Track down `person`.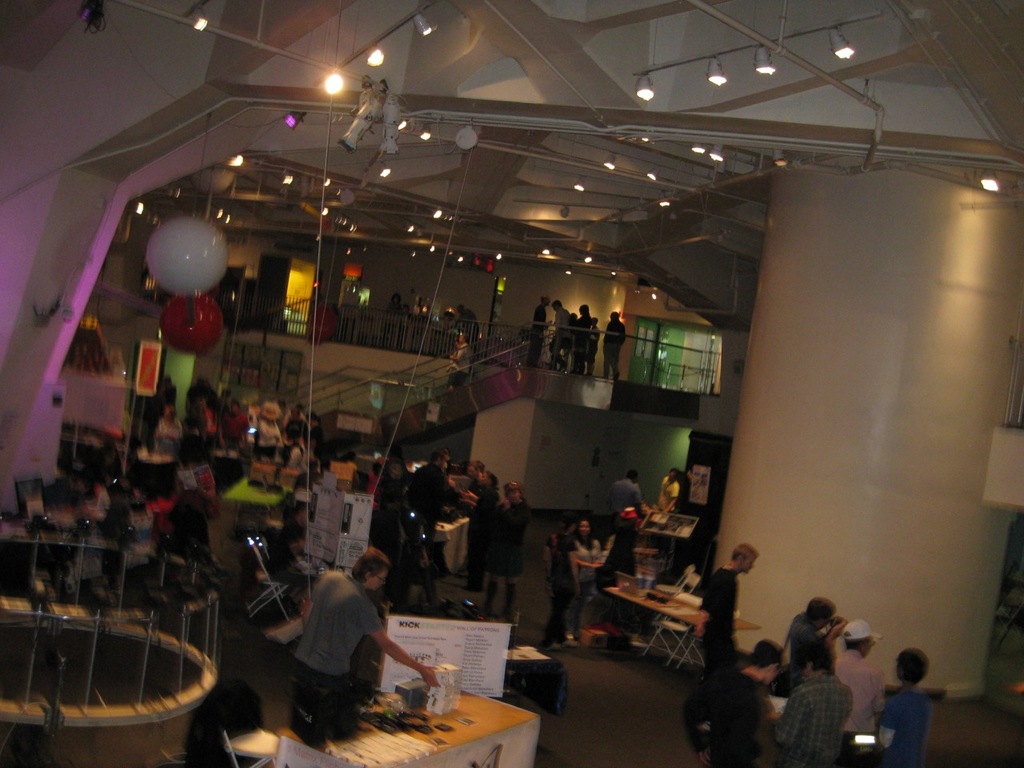
Tracked to left=832, top=618, right=882, bottom=734.
